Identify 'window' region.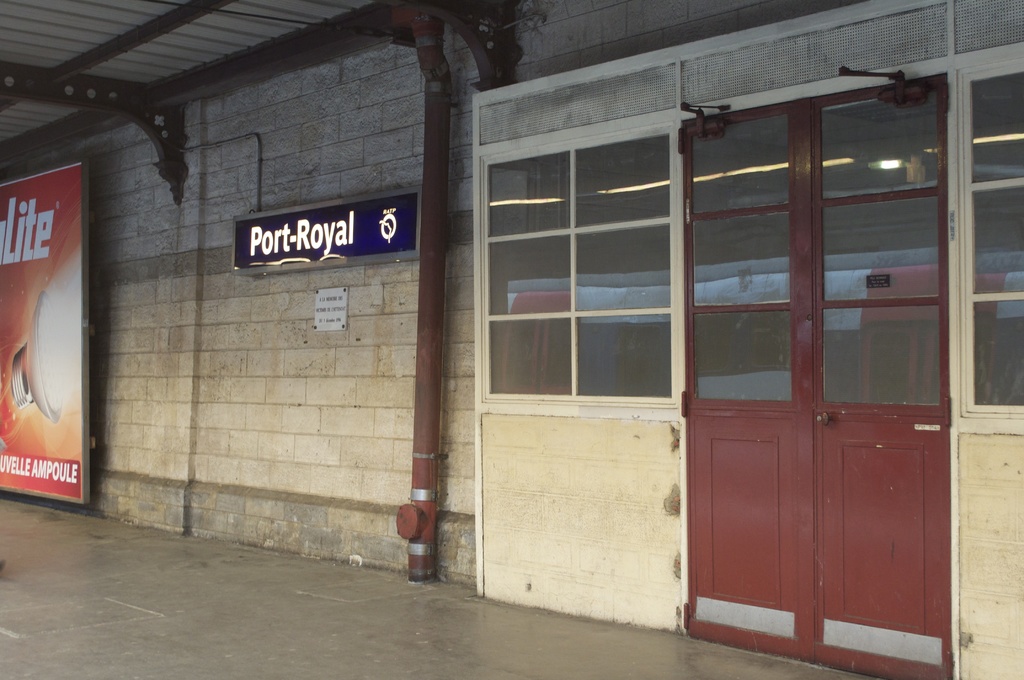
Region: rect(475, 127, 681, 414).
